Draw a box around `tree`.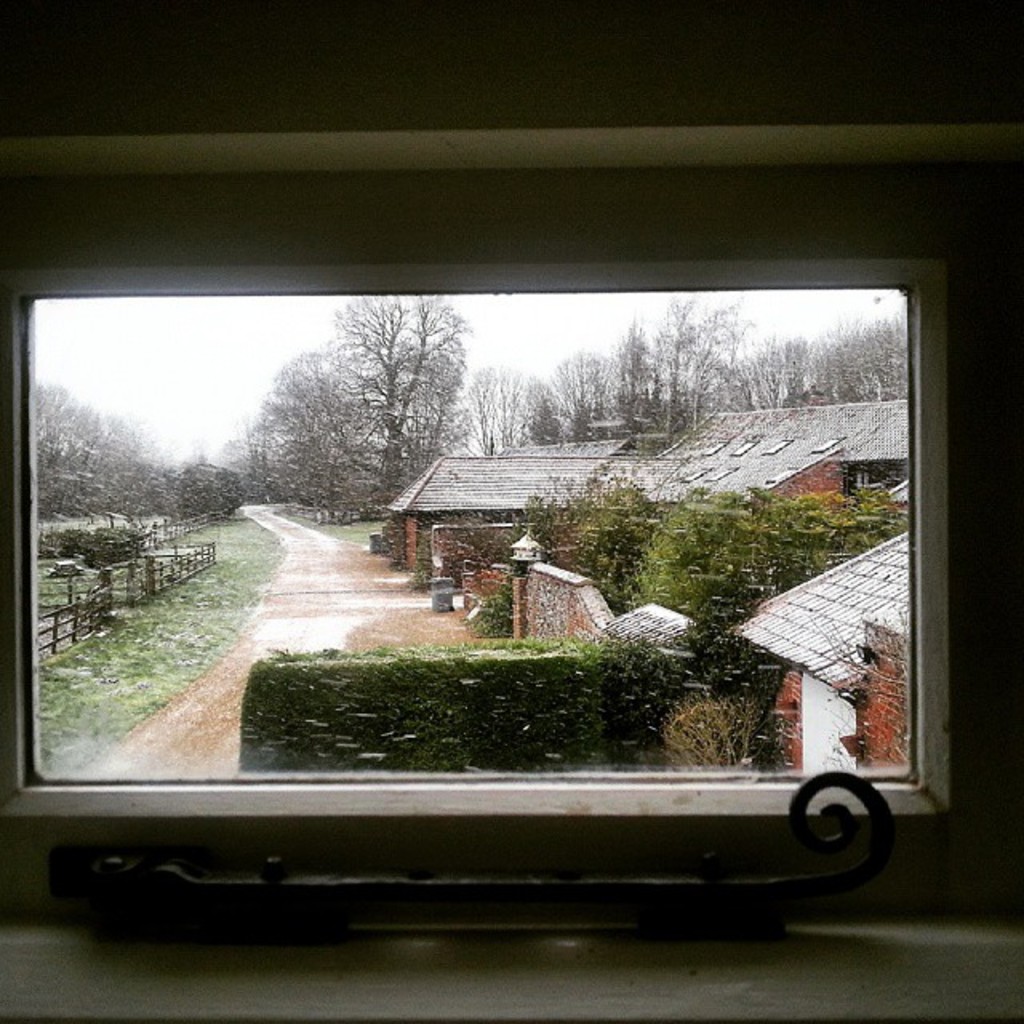
detection(30, 382, 168, 514).
